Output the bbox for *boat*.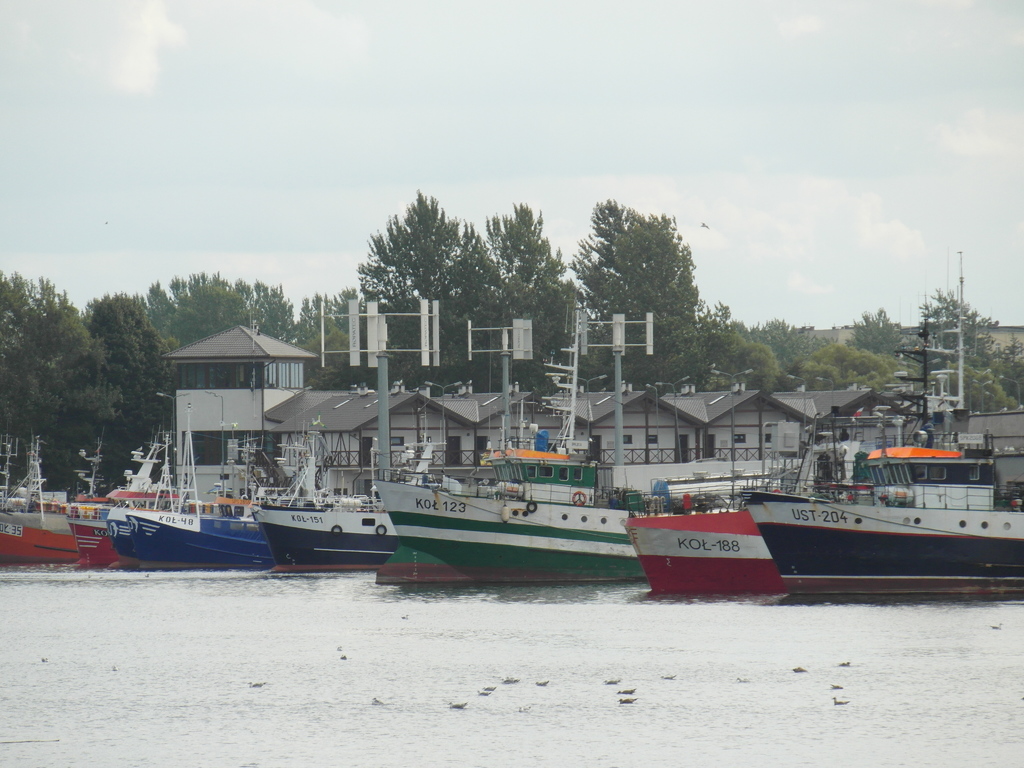
[753,301,1023,596].
